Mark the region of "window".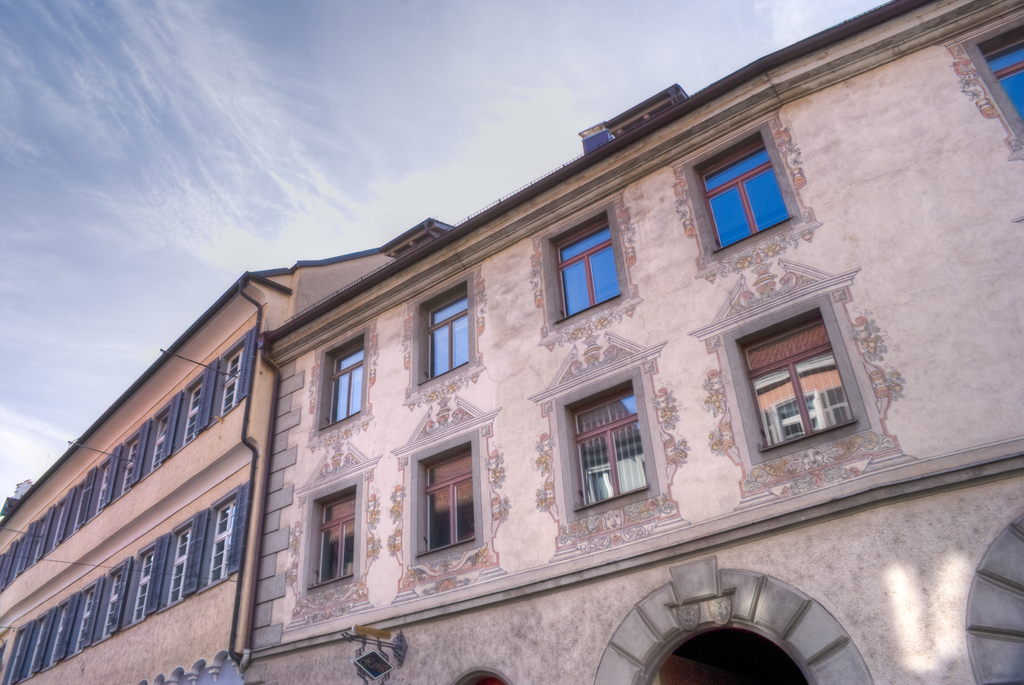
Region: bbox=[940, 1, 1023, 161].
